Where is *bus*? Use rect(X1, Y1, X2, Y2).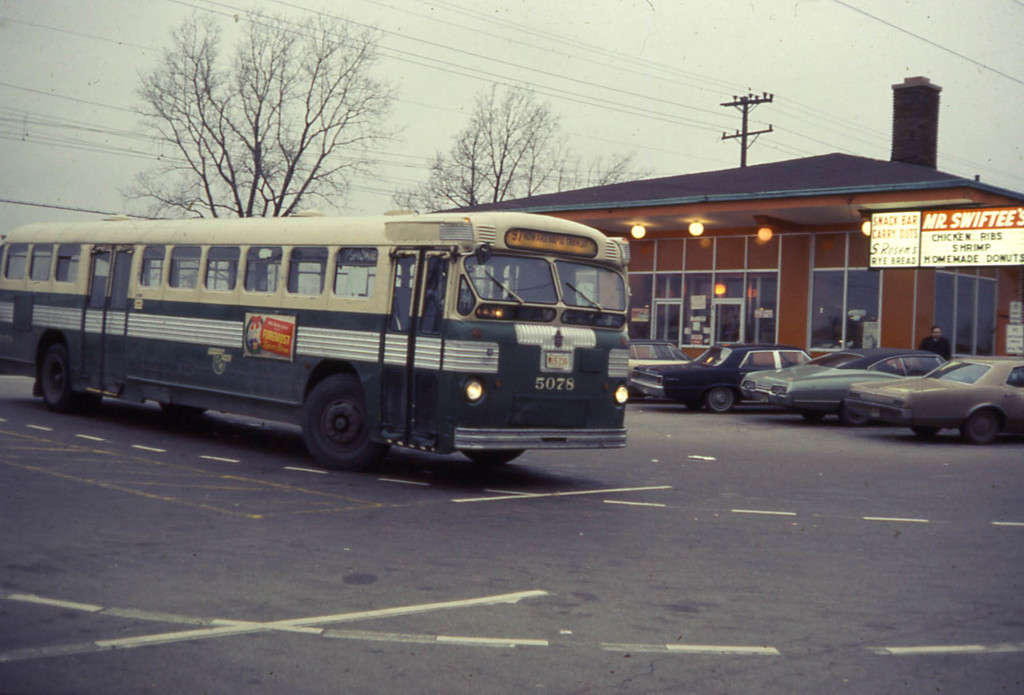
rect(0, 216, 631, 468).
